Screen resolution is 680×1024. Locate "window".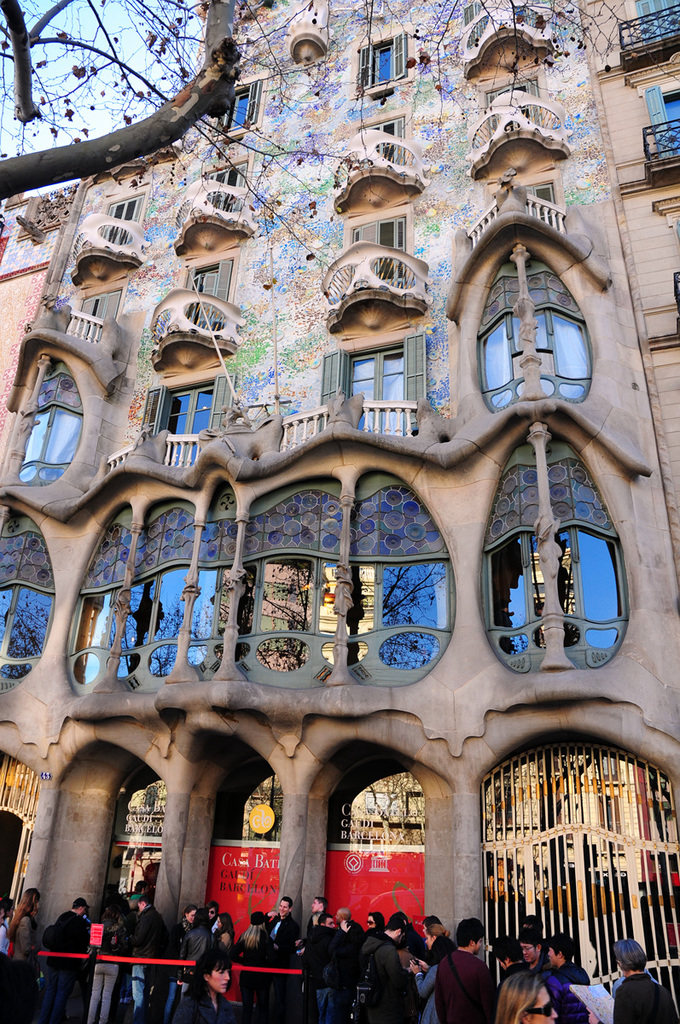
BBox(0, 492, 59, 698).
